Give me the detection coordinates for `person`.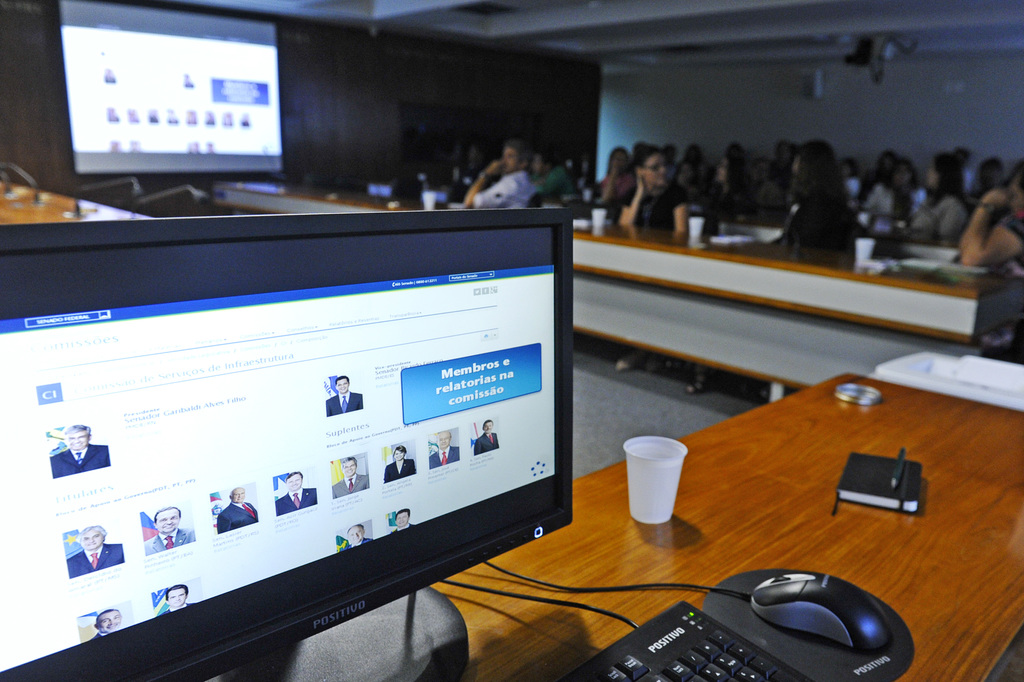
x1=476 y1=419 x2=500 y2=457.
